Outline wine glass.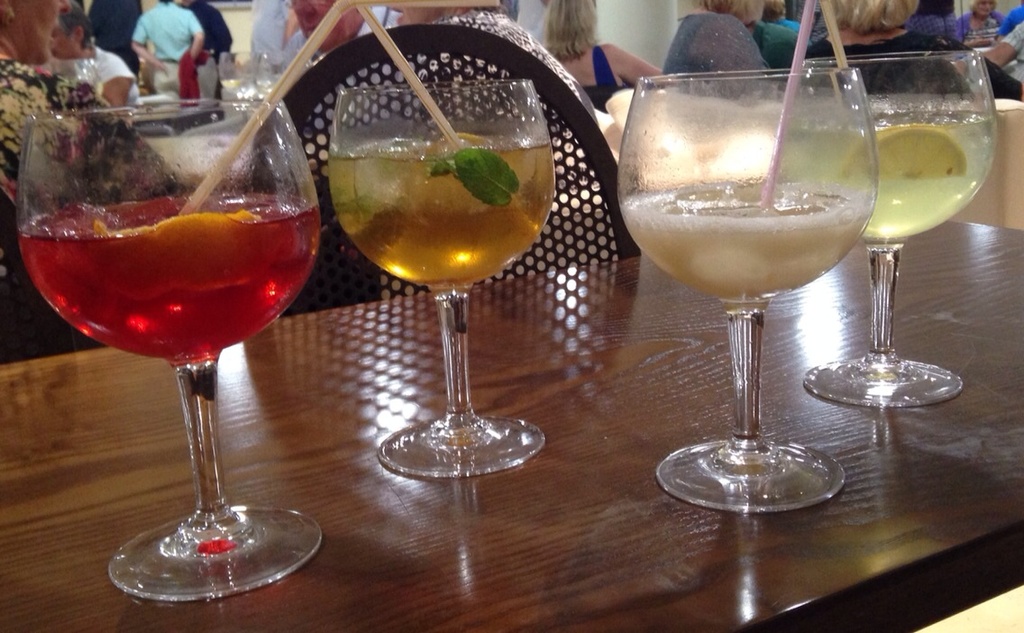
Outline: x1=330, y1=78, x2=556, y2=481.
